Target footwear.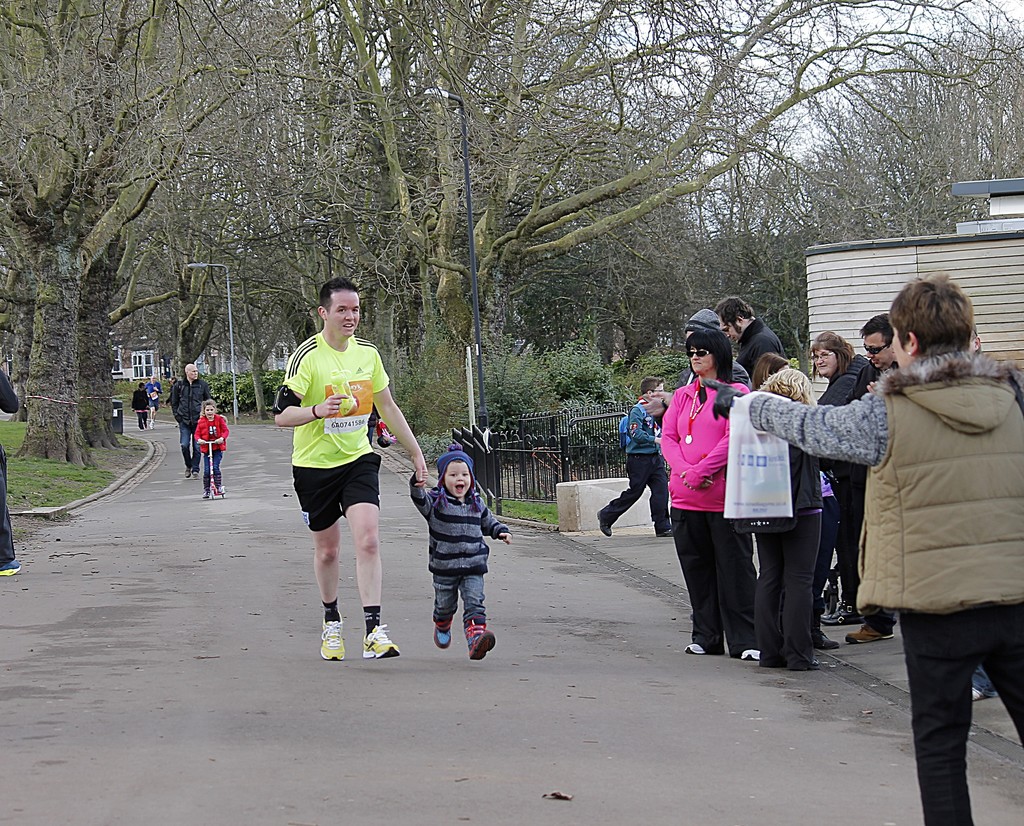
Target region: box(362, 626, 399, 657).
